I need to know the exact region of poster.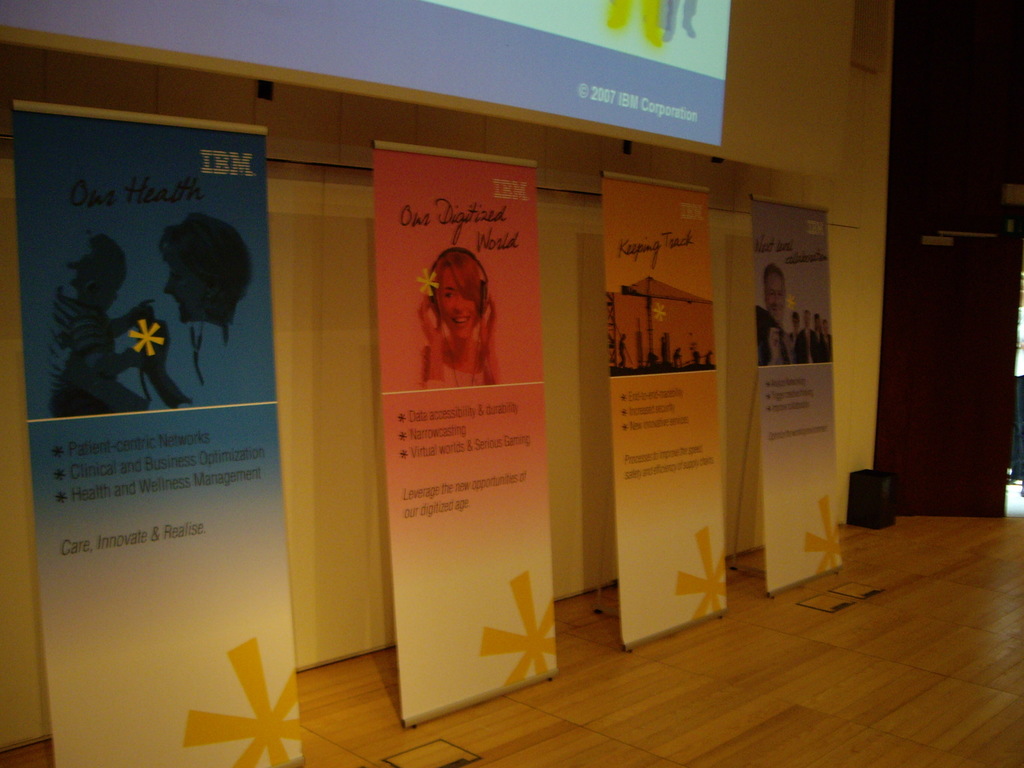
Region: (751,198,842,590).
